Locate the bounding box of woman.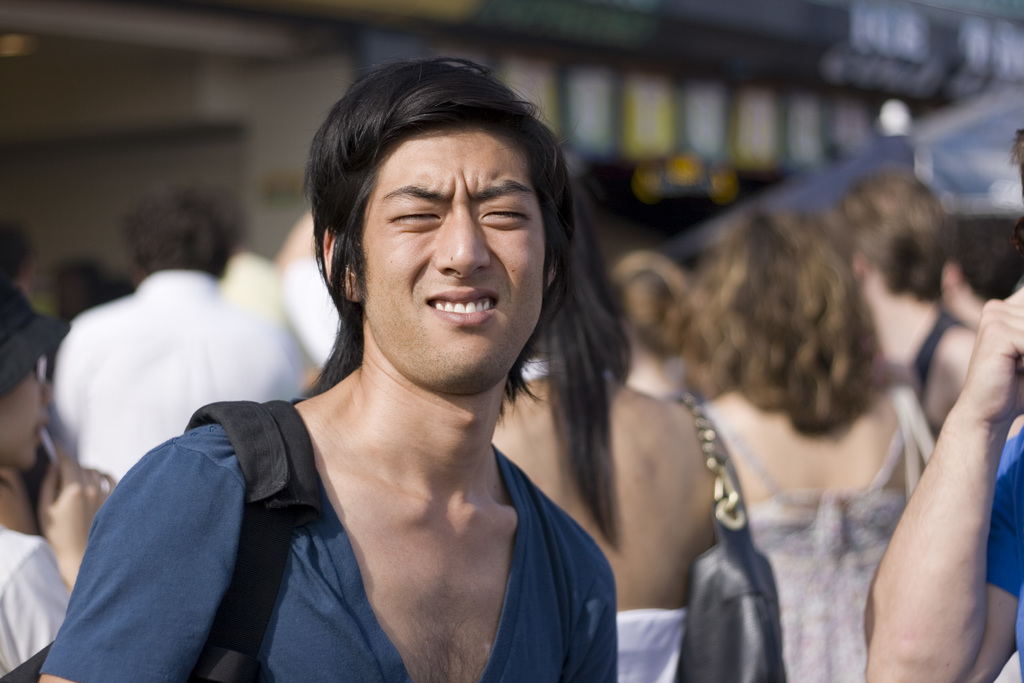
Bounding box: bbox=[0, 273, 115, 682].
